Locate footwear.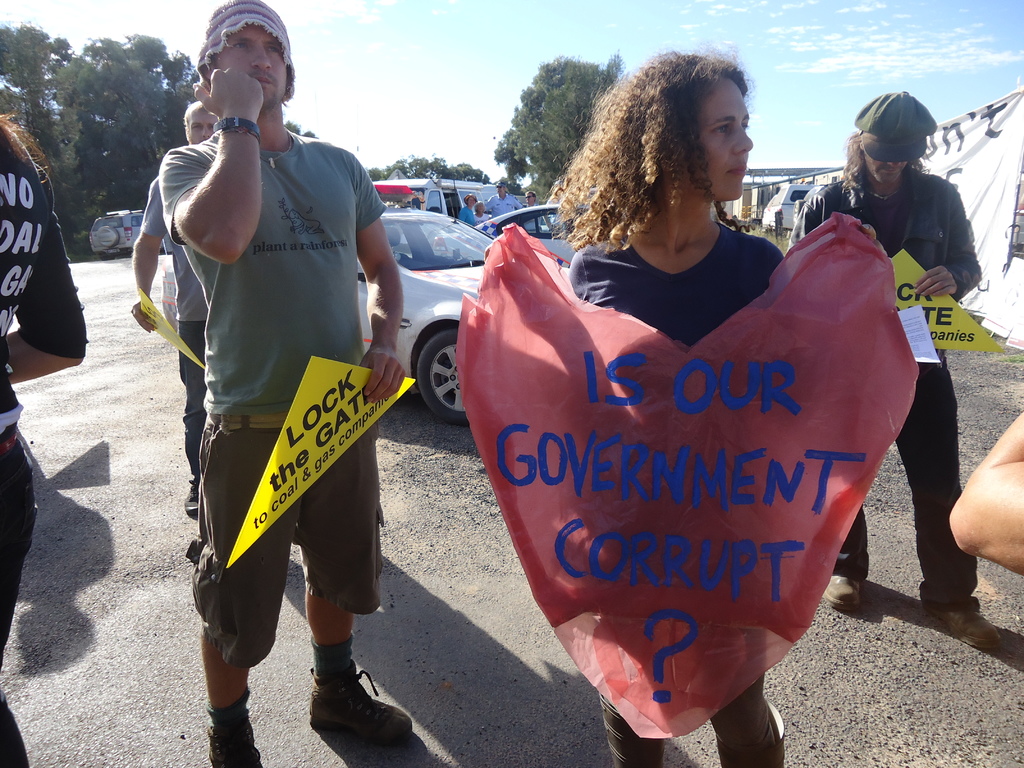
Bounding box: 296 666 397 756.
